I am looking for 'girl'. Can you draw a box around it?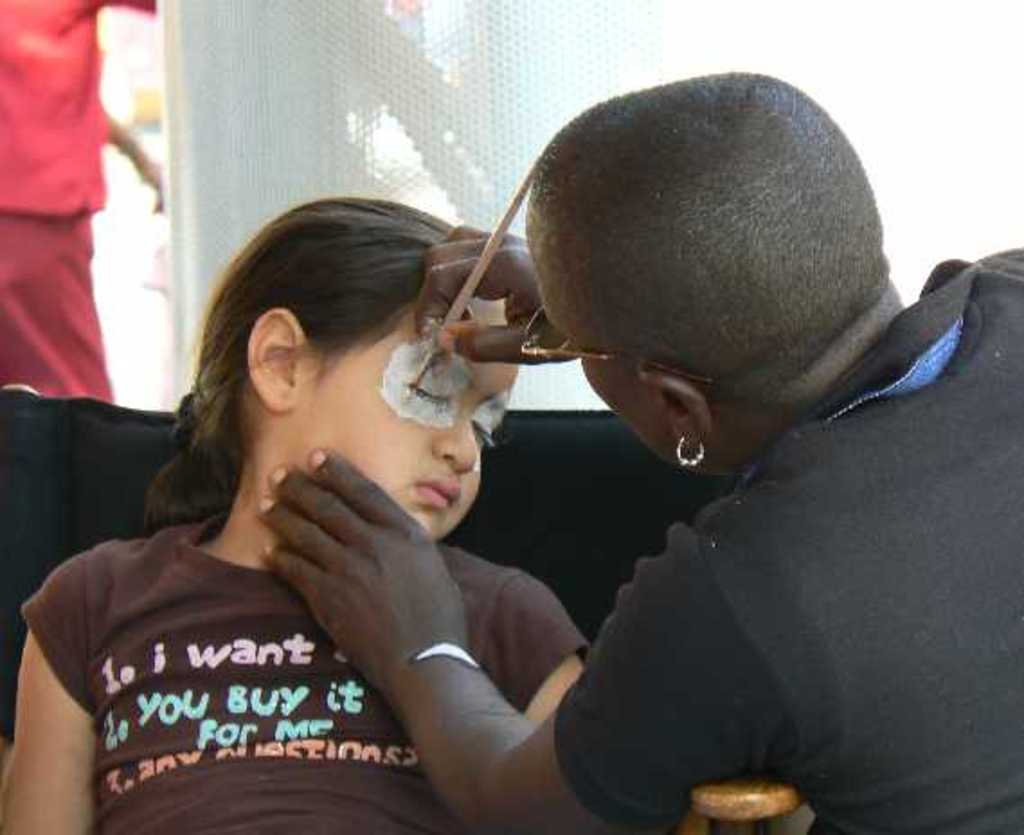
Sure, the bounding box is 0, 191, 592, 833.
